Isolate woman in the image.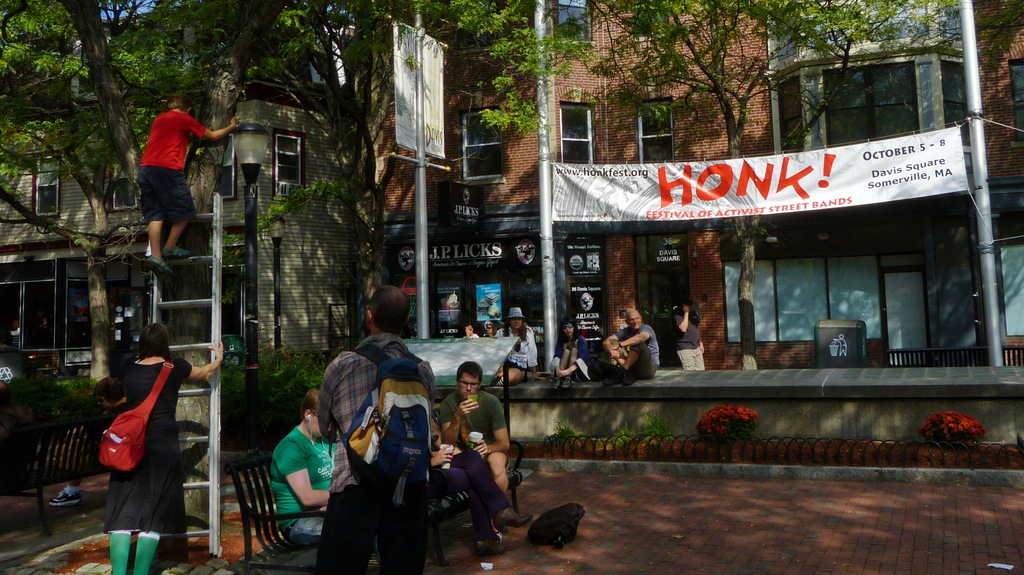
Isolated region: 493,312,544,388.
